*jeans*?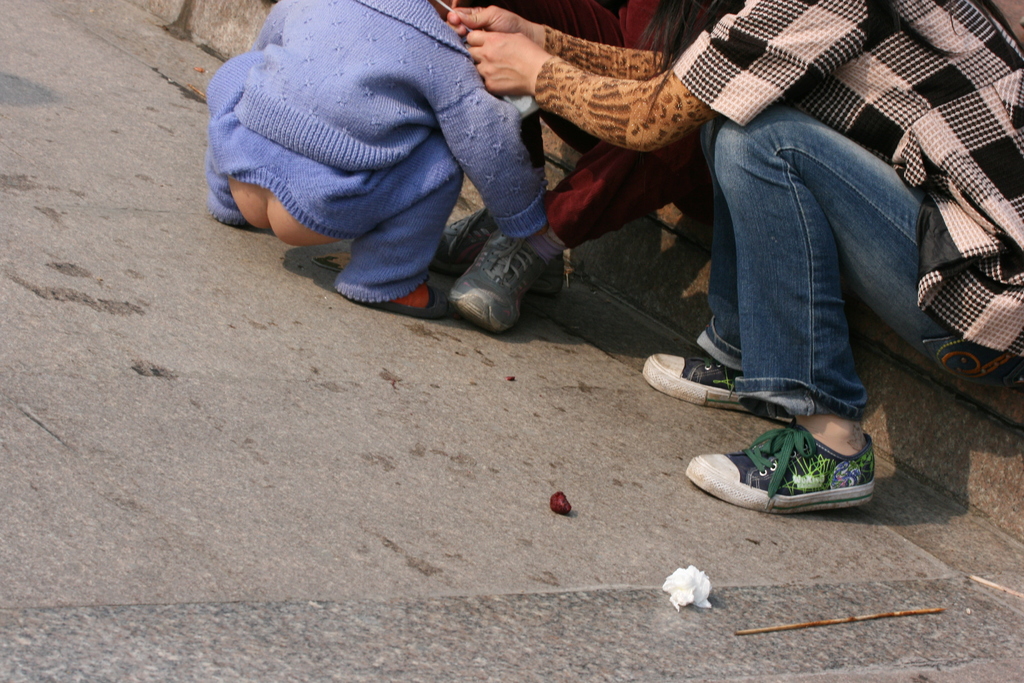
{"left": 675, "top": 93, "right": 961, "bottom": 461}
